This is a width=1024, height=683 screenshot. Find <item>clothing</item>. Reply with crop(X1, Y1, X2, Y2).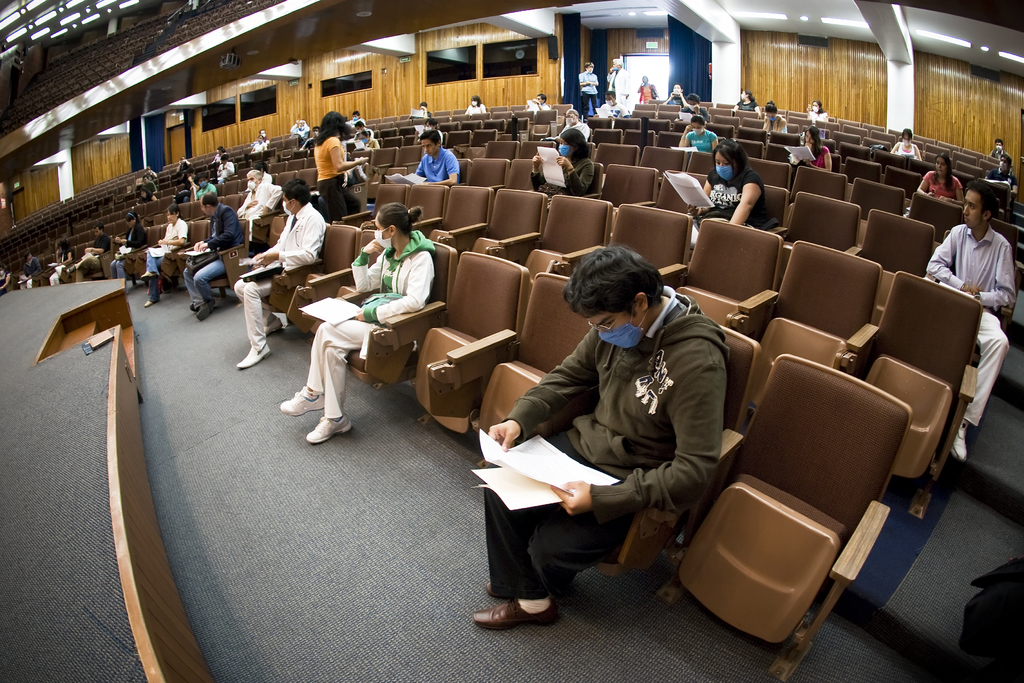
crop(143, 221, 191, 305).
